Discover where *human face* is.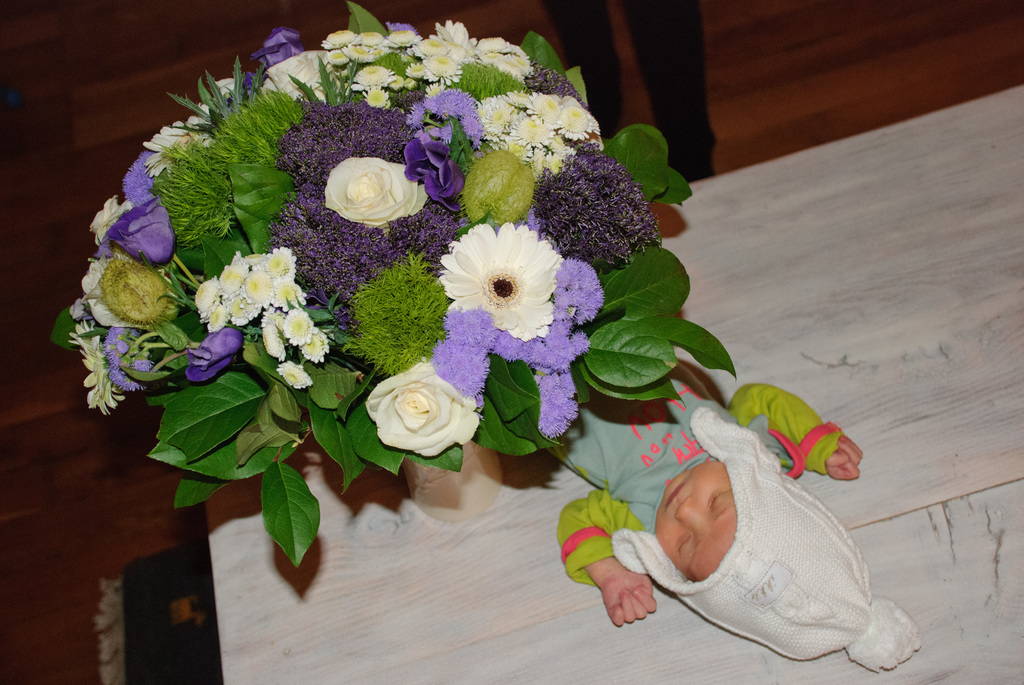
Discovered at Rect(653, 472, 724, 562).
